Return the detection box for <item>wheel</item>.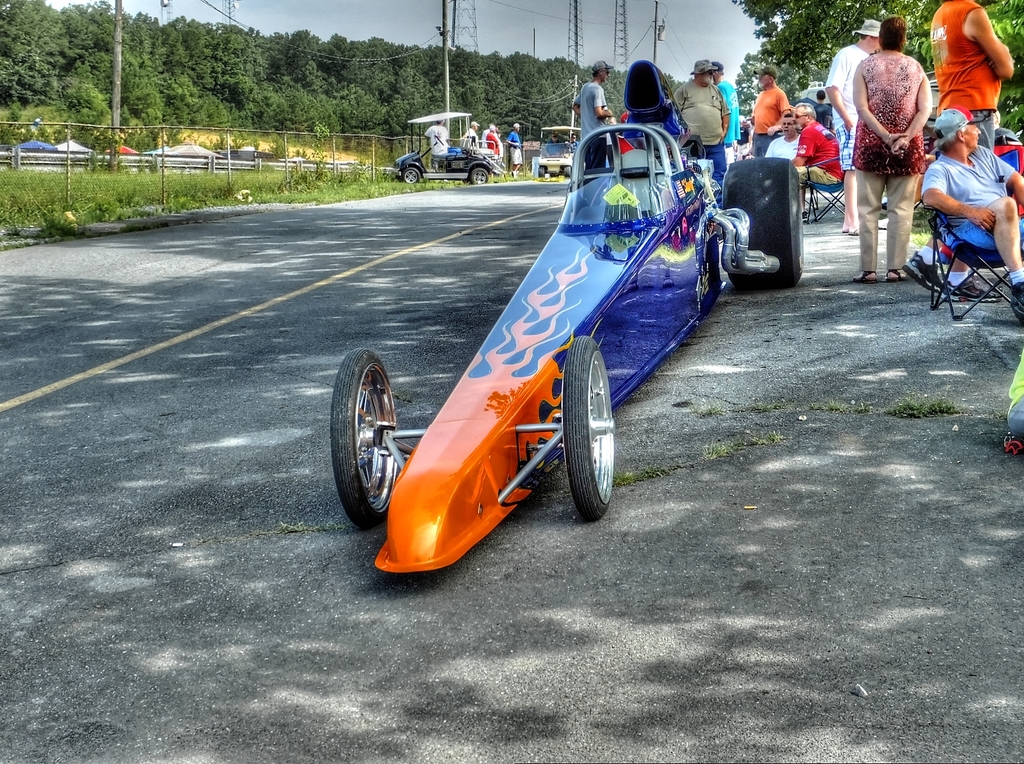
l=433, t=135, r=444, b=145.
